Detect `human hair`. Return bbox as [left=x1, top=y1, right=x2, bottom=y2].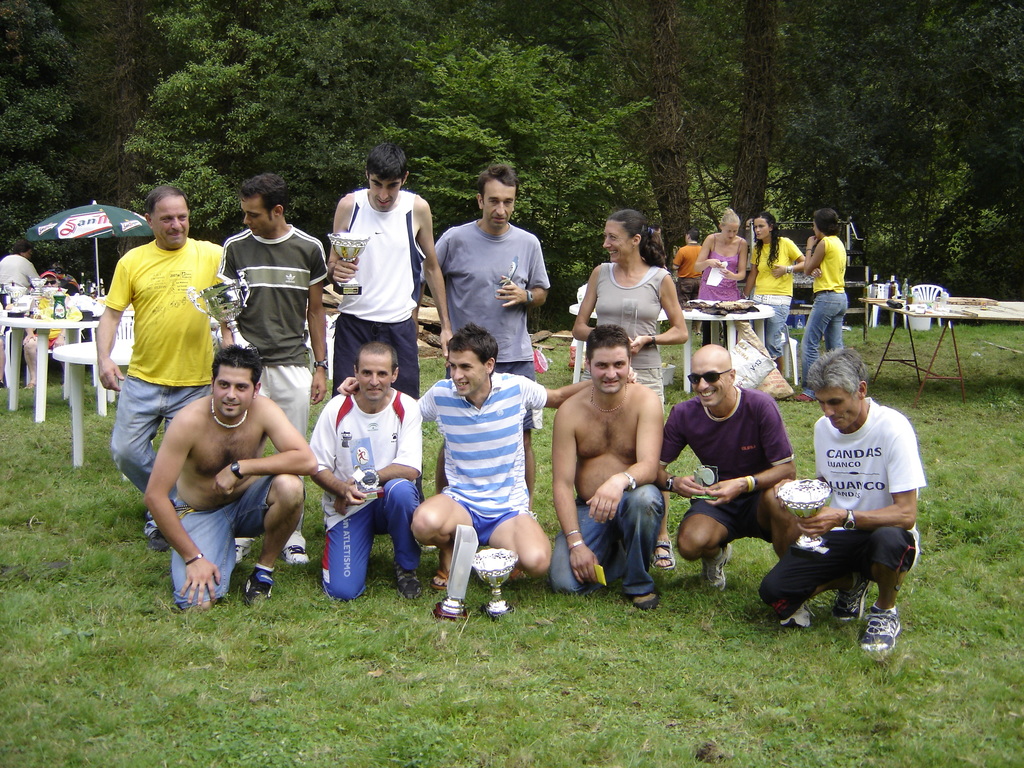
[left=806, top=348, right=868, bottom=399].
